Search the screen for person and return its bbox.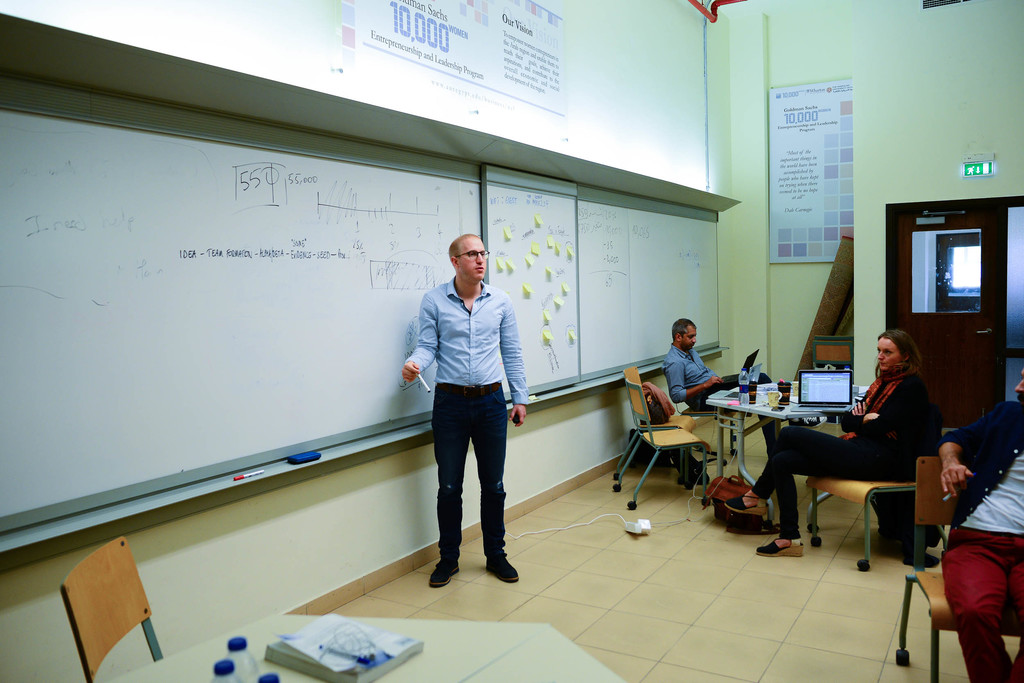
Found: <bbox>726, 327, 934, 558</bbox>.
